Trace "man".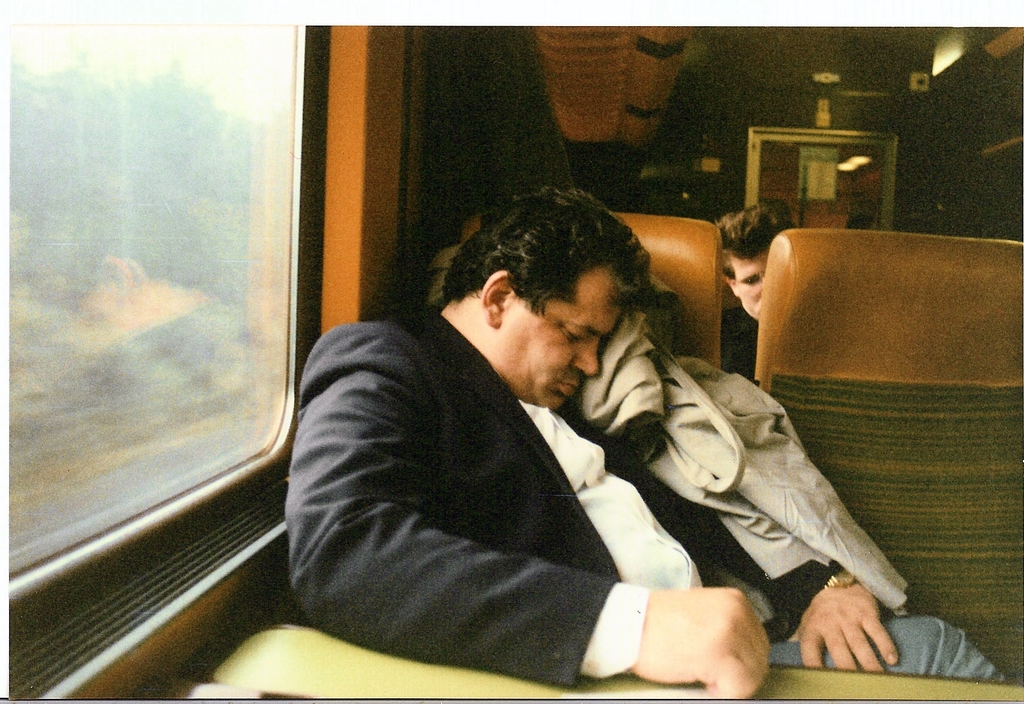
Traced to 244:180:878:692.
